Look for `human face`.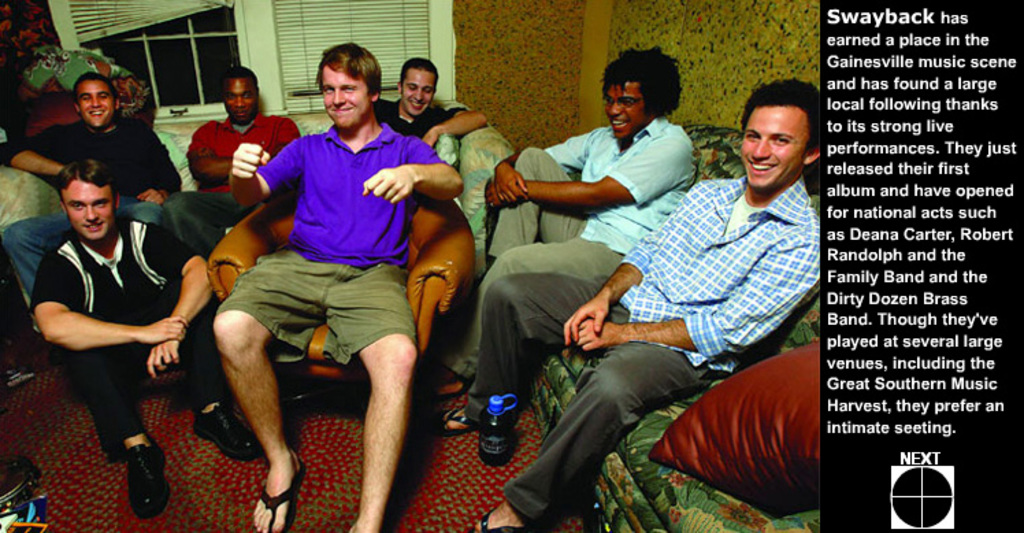
Found: <box>77,79,115,129</box>.
